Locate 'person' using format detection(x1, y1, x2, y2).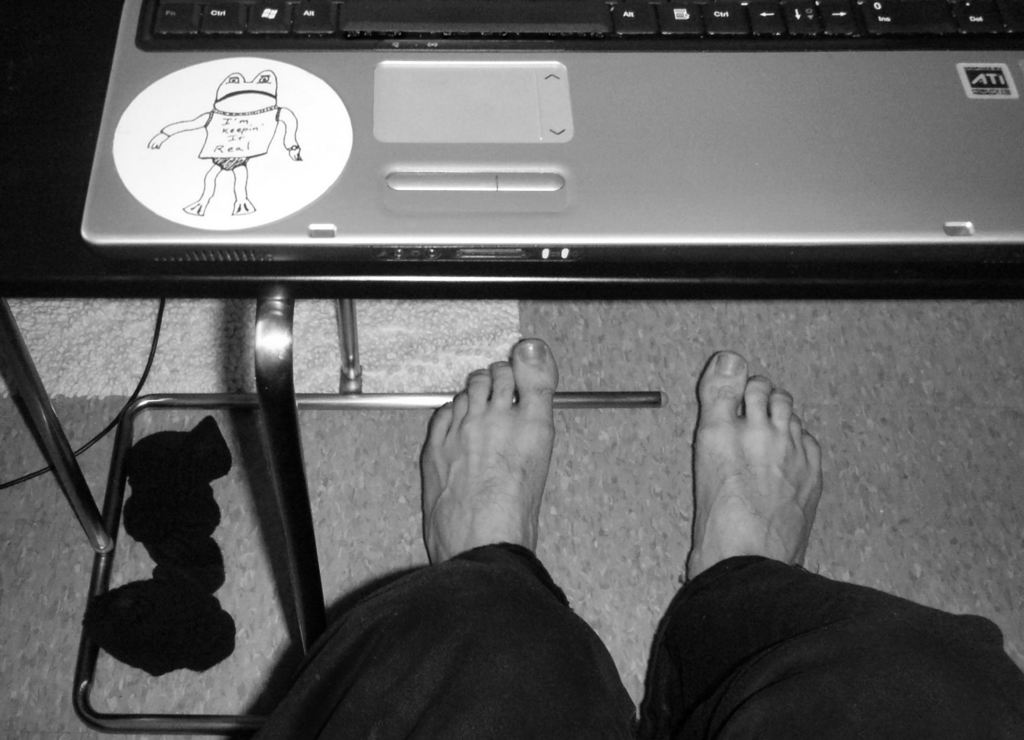
detection(259, 338, 1023, 739).
